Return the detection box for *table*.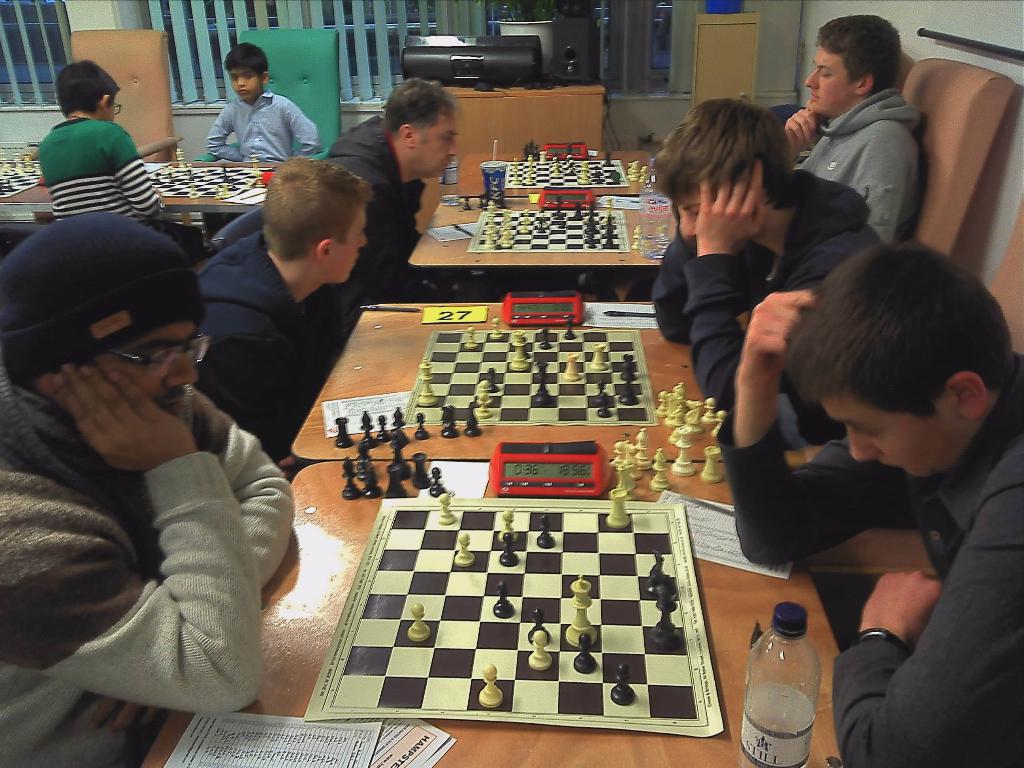
0/147/58/225.
